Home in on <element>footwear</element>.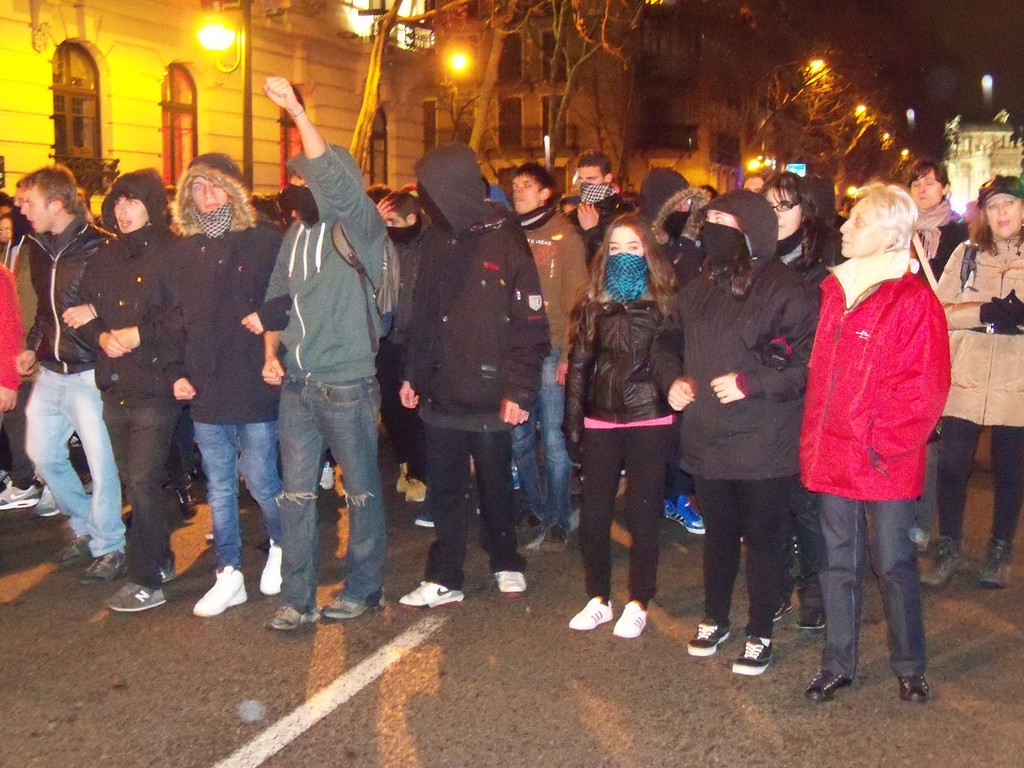
Homed in at detection(569, 596, 612, 630).
